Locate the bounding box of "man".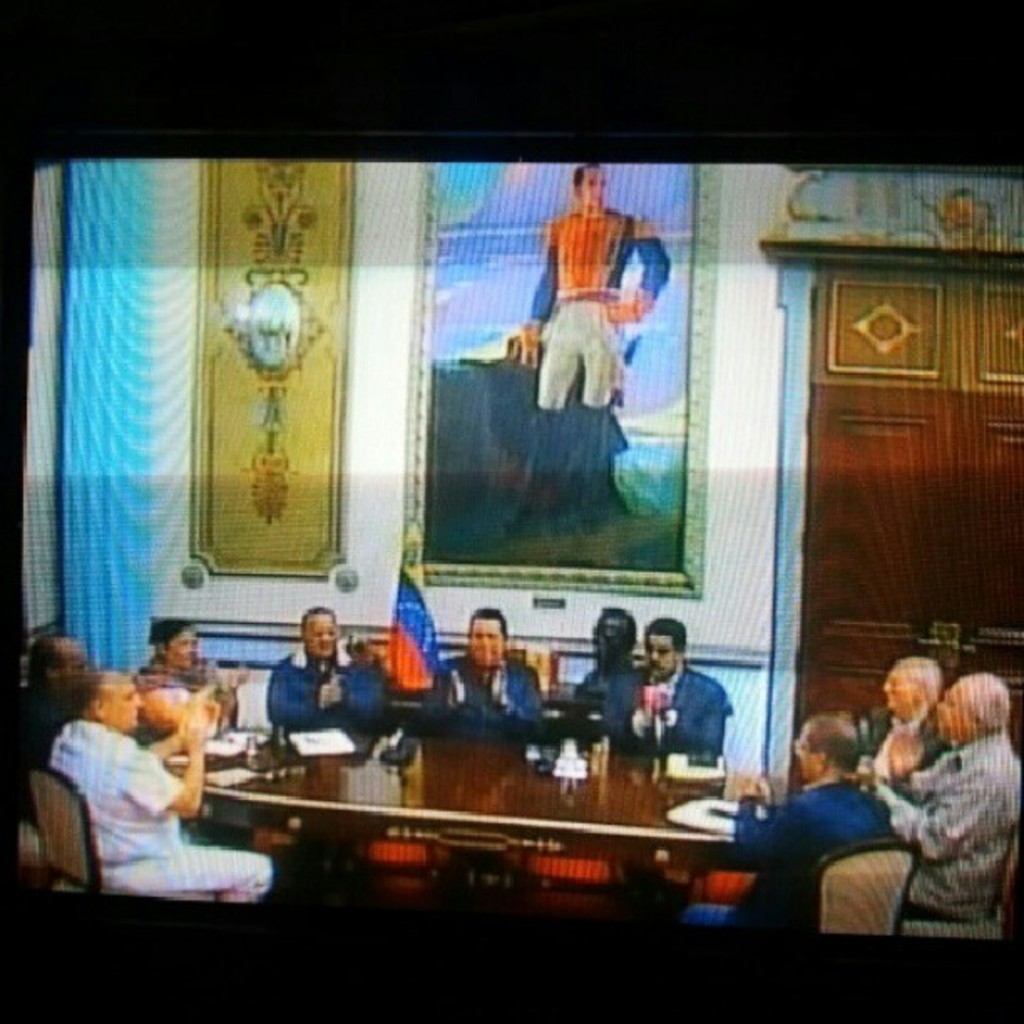
Bounding box: bbox=[432, 596, 542, 730].
